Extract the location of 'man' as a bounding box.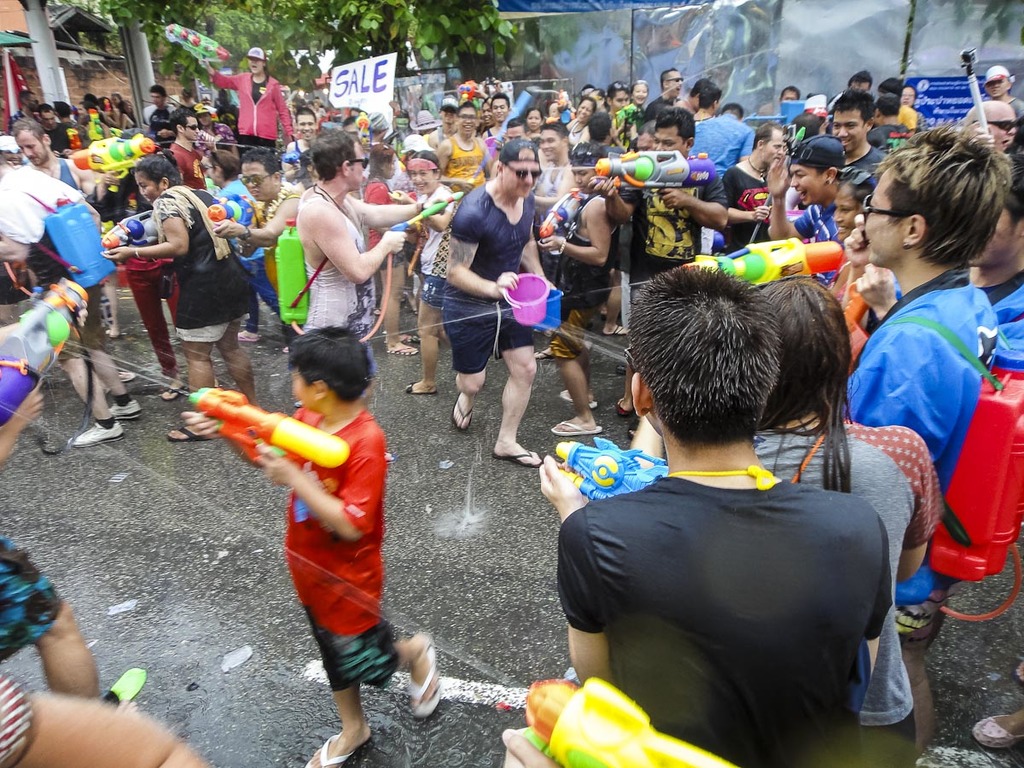
bbox(643, 66, 680, 127).
